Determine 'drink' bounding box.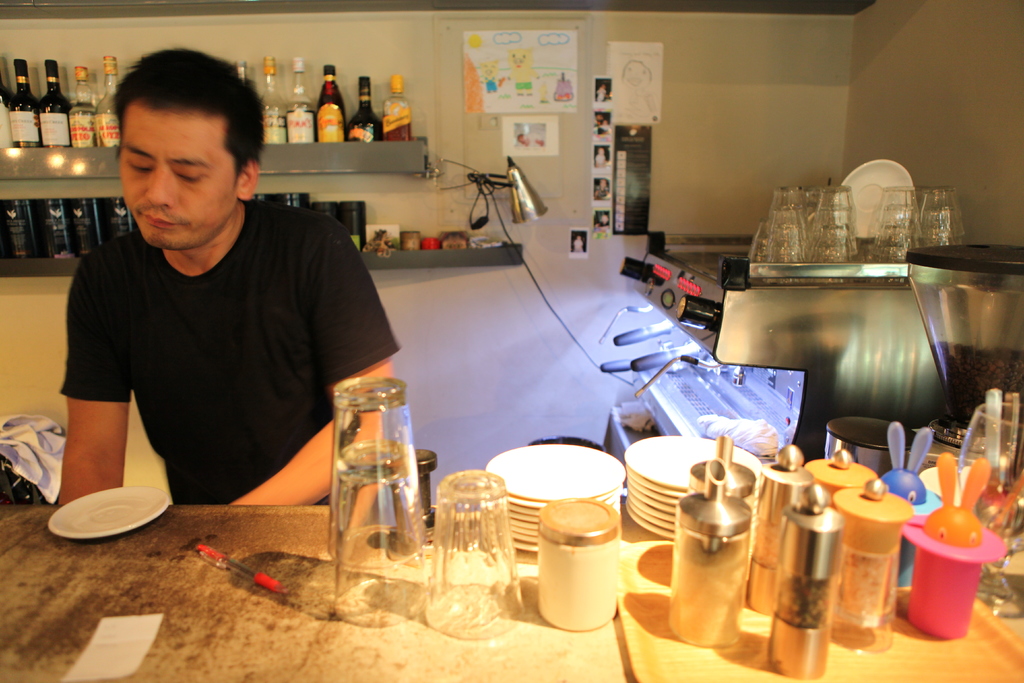
Determined: (385, 77, 413, 139).
